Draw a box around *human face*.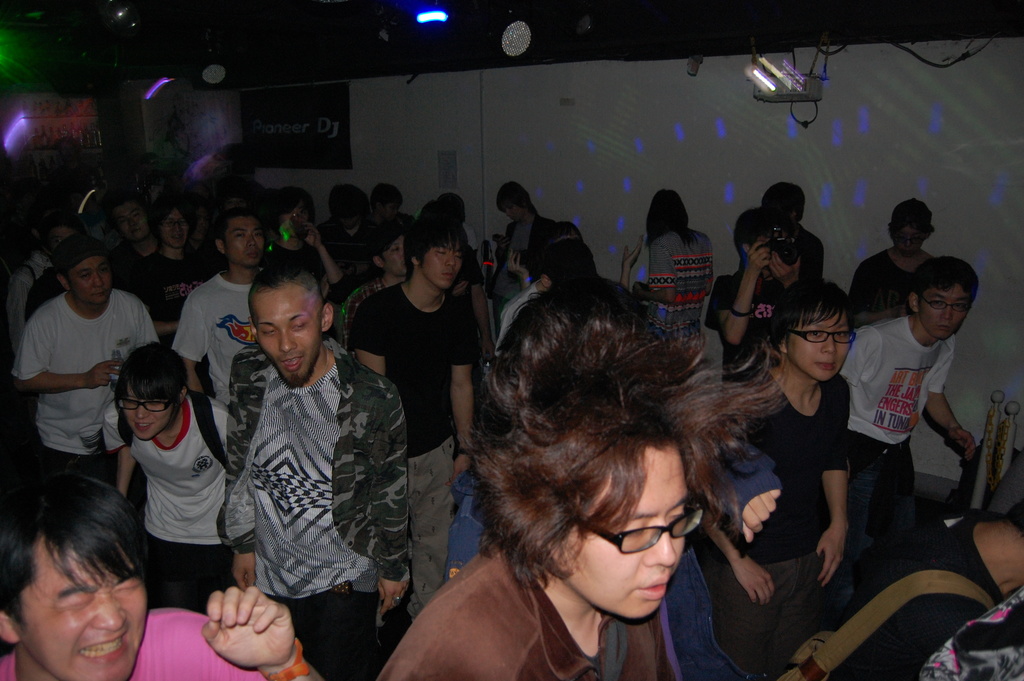
region(189, 183, 212, 195).
